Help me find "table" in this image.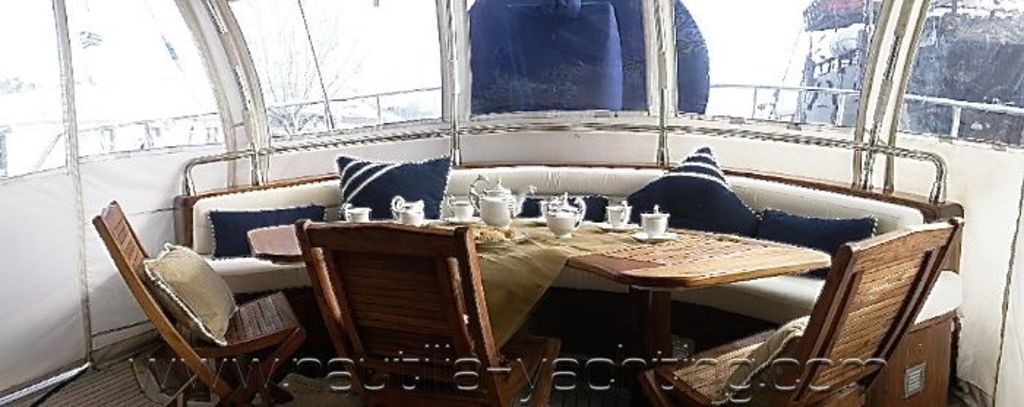
Found it: 221 198 847 392.
